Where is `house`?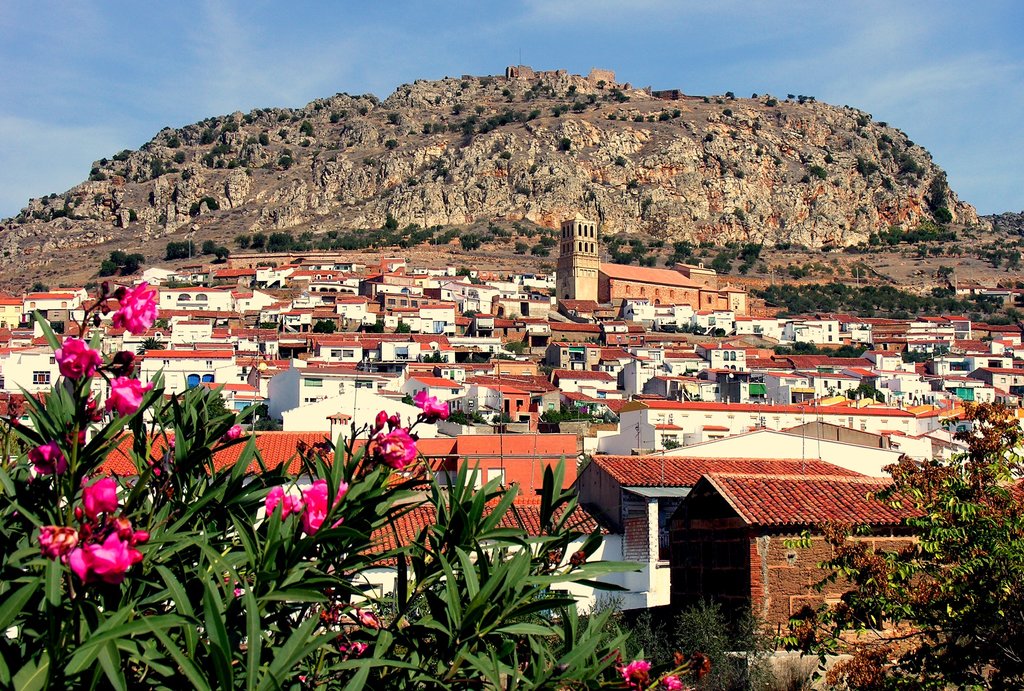
930/351/1023/410.
